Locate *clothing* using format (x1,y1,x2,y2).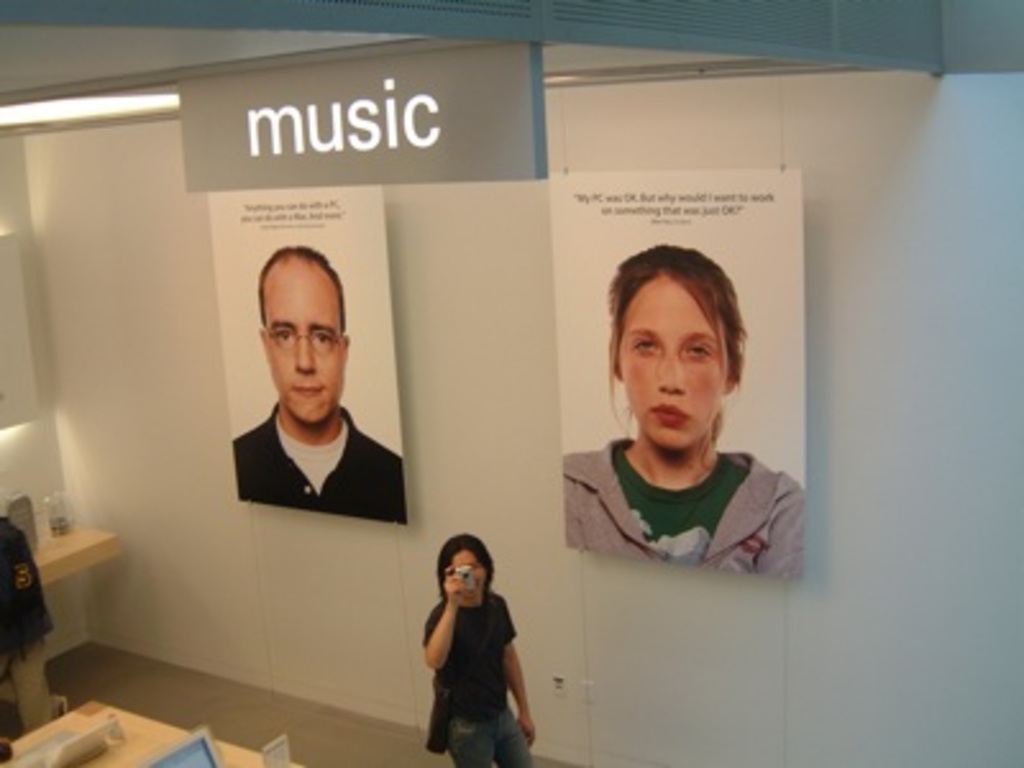
(230,394,412,515).
